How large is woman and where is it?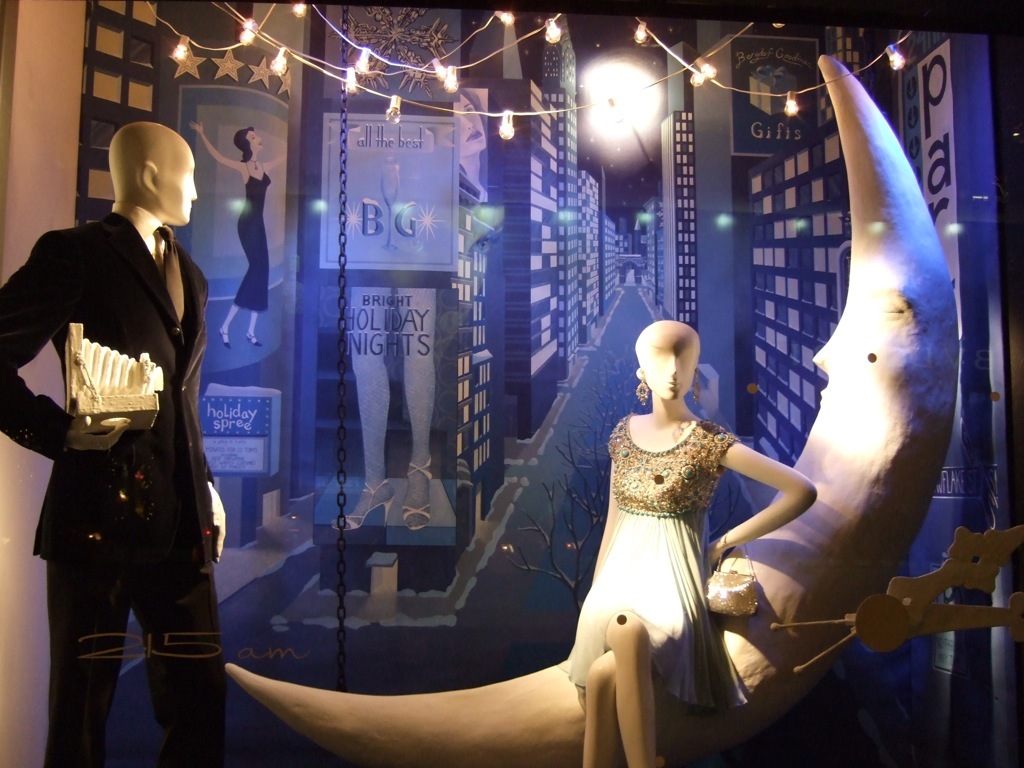
Bounding box: {"x1": 565, "y1": 316, "x2": 822, "y2": 767}.
